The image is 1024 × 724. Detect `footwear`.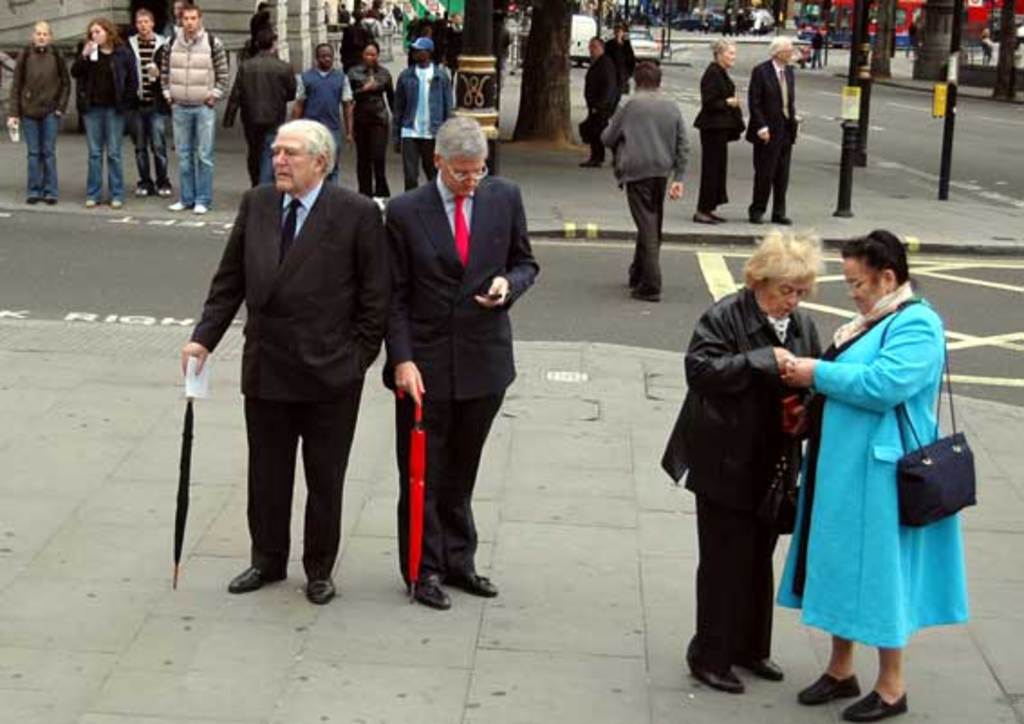
Detection: (x1=798, y1=675, x2=863, y2=708).
